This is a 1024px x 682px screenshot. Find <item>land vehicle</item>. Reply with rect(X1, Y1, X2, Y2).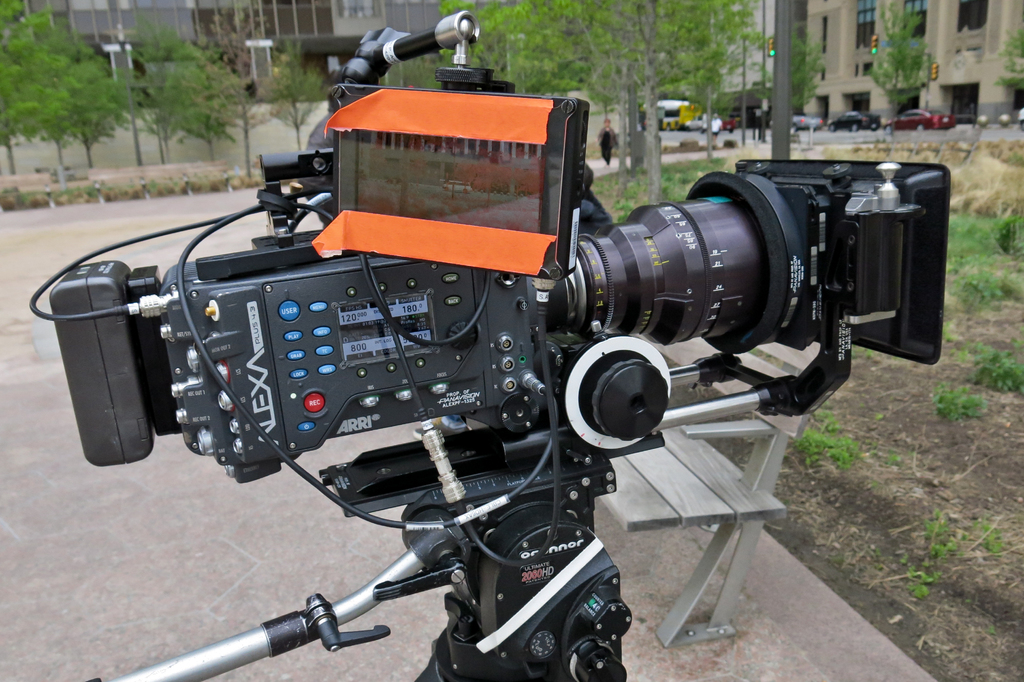
rect(723, 117, 740, 134).
